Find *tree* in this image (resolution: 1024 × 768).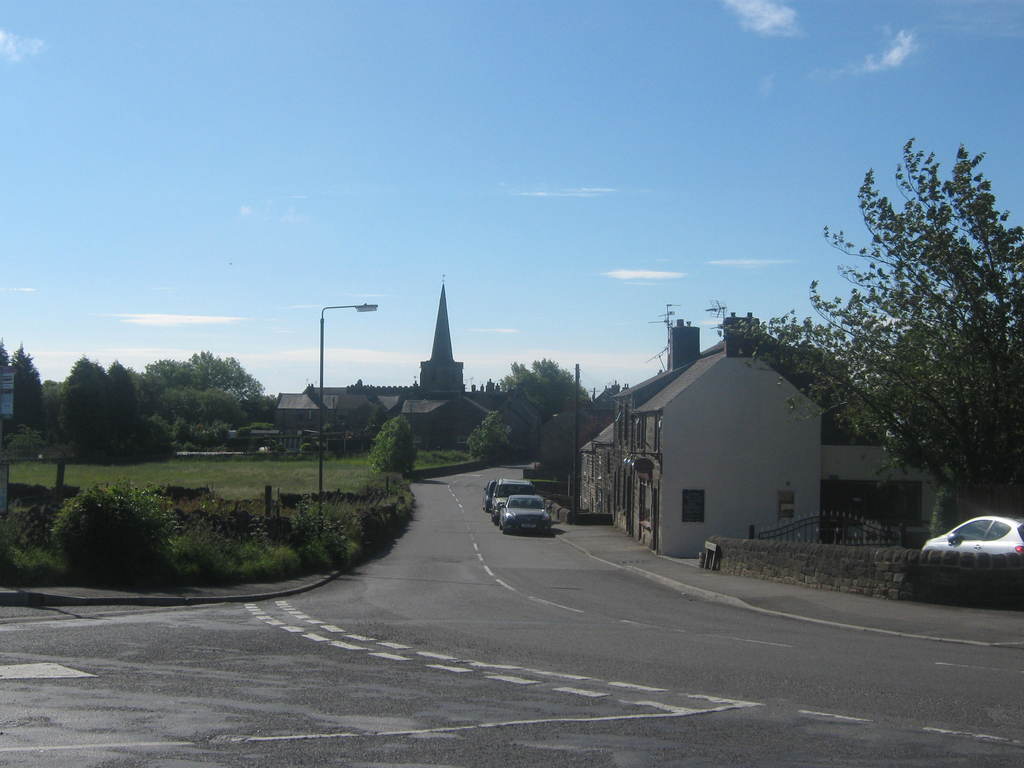
(x1=367, y1=408, x2=415, y2=494).
